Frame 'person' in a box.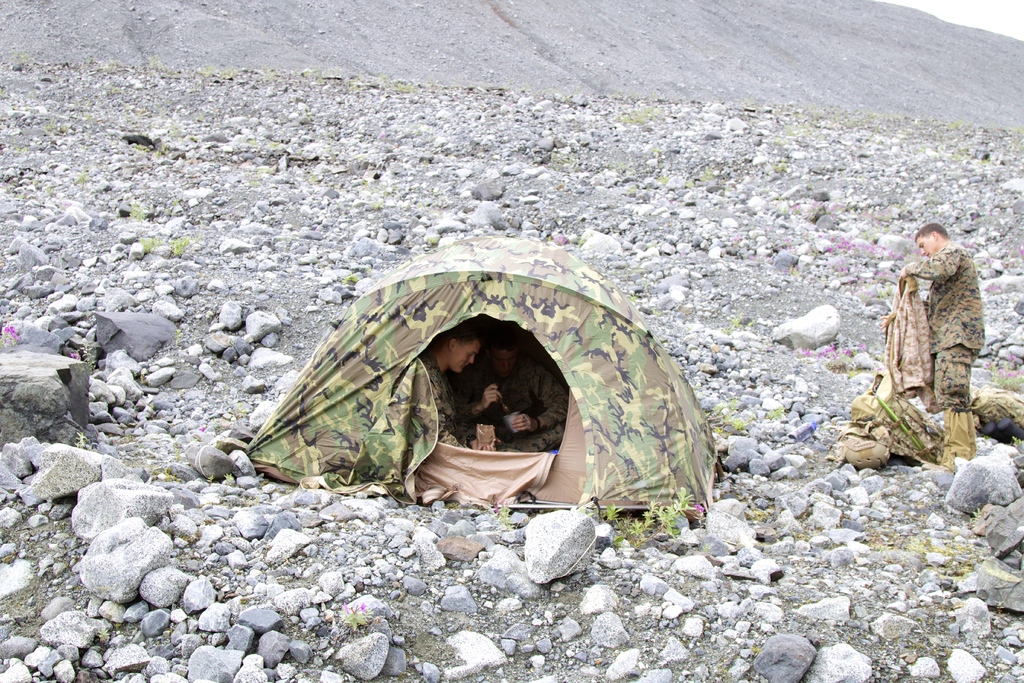
bbox=(422, 327, 496, 449).
